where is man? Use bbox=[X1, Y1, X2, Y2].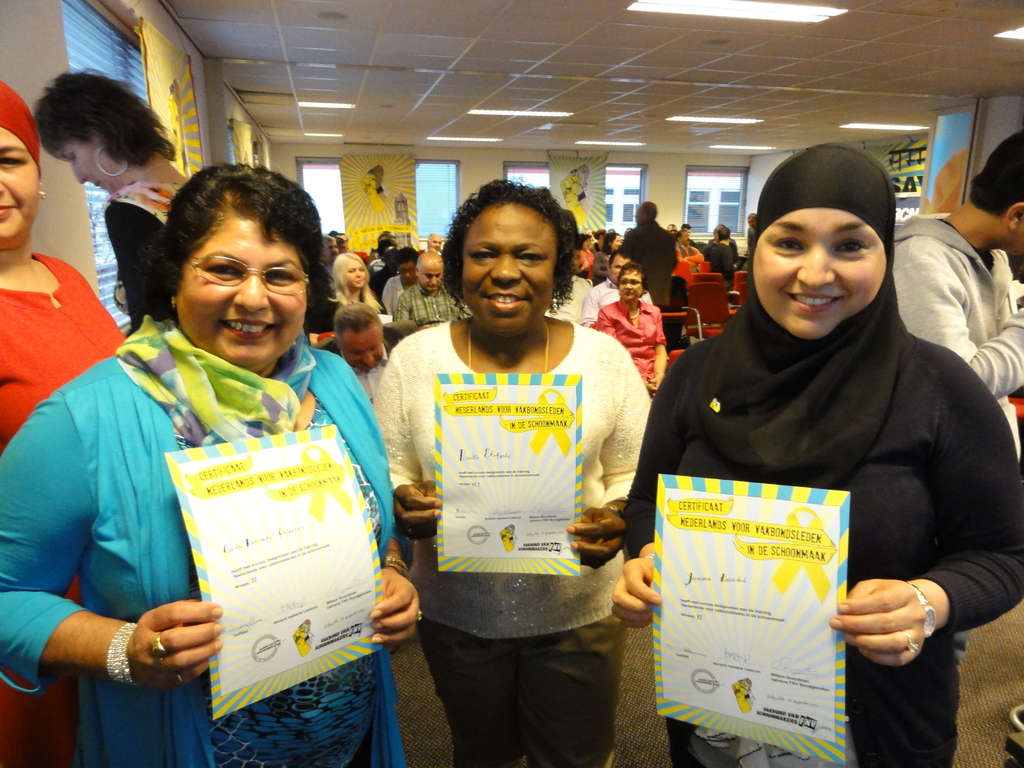
bbox=[708, 228, 740, 294].
